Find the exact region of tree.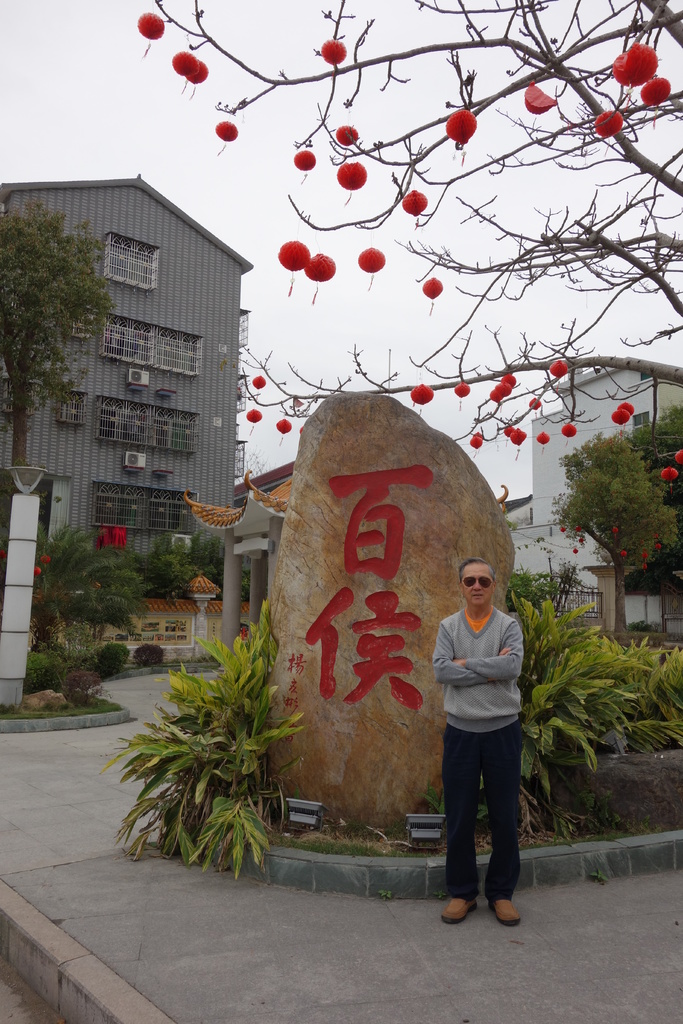
Exact region: x1=0 y1=182 x2=111 y2=462.
